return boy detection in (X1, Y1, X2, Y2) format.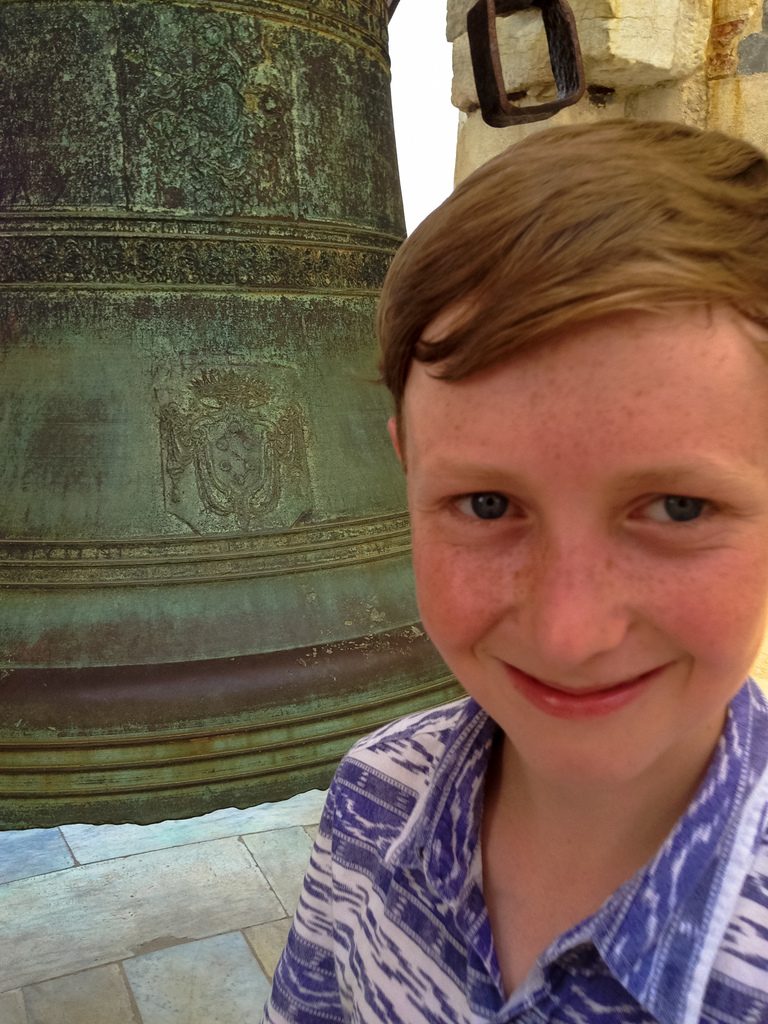
(317, 68, 767, 1023).
